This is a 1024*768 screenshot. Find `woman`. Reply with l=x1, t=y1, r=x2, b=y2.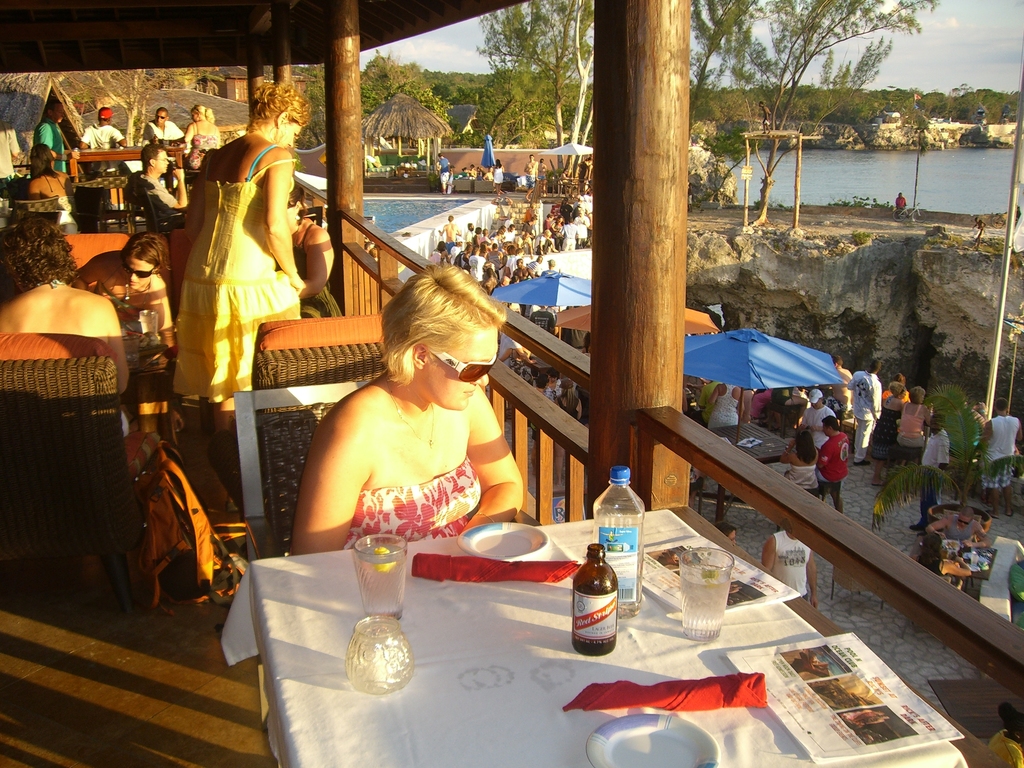
l=182, t=102, r=227, b=180.
